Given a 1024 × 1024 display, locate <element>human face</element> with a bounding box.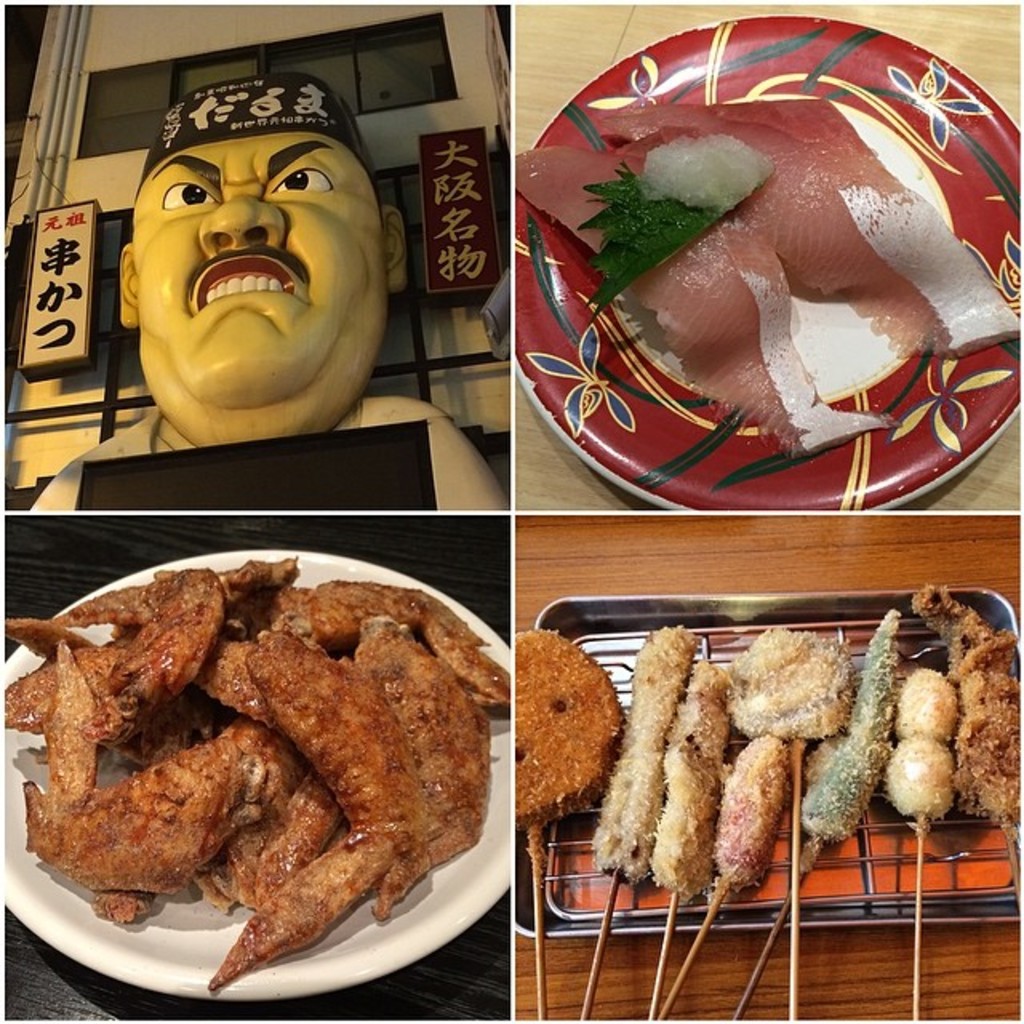
Located: box=[131, 141, 379, 398].
